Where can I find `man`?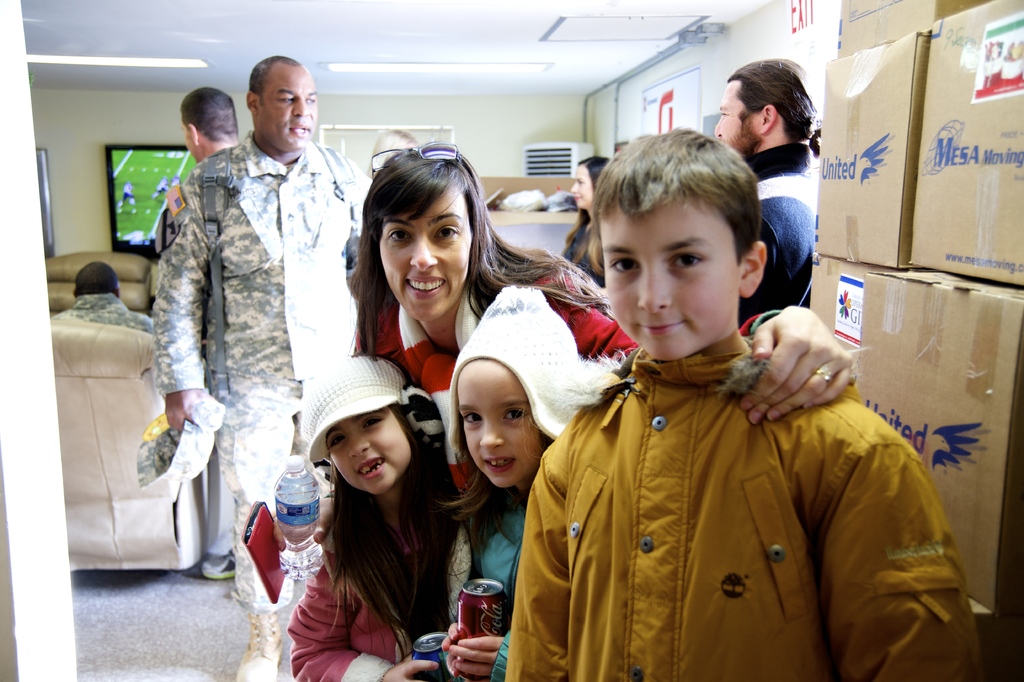
You can find it at box=[180, 88, 241, 165].
